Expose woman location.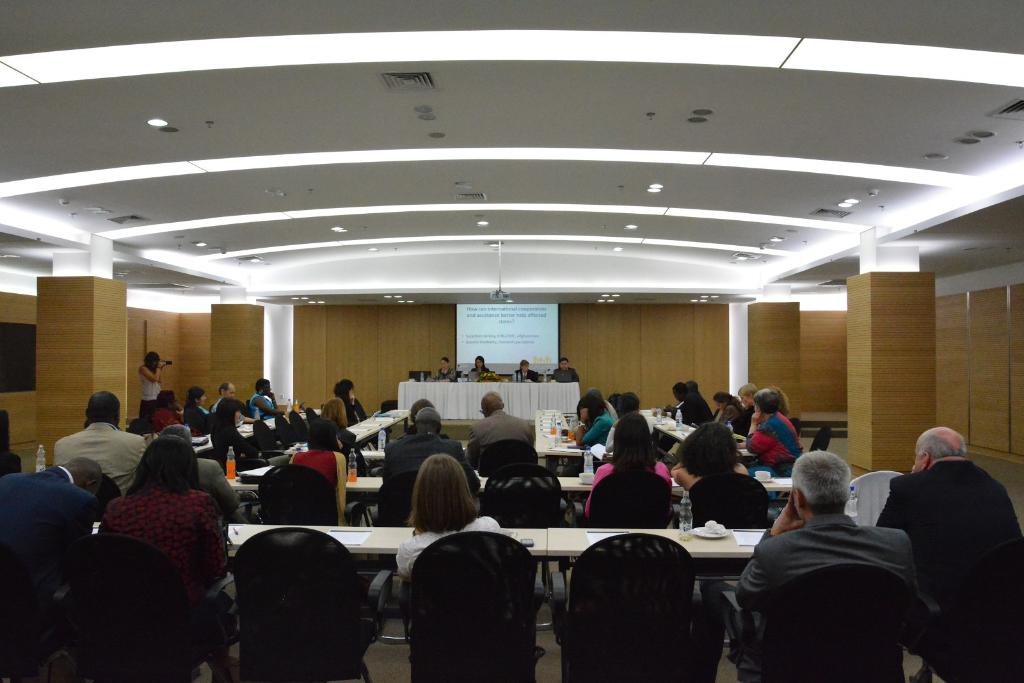
Exposed at bbox(715, 390, 746, 431).
